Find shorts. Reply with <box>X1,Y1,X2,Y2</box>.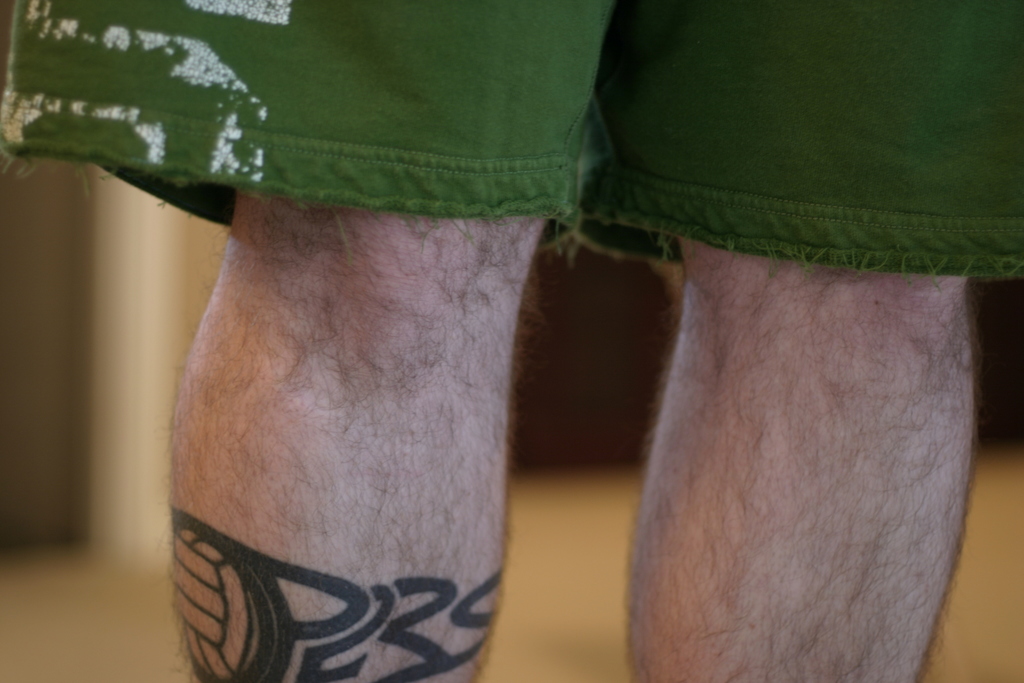
<box>0,0,1023,288</box>.
